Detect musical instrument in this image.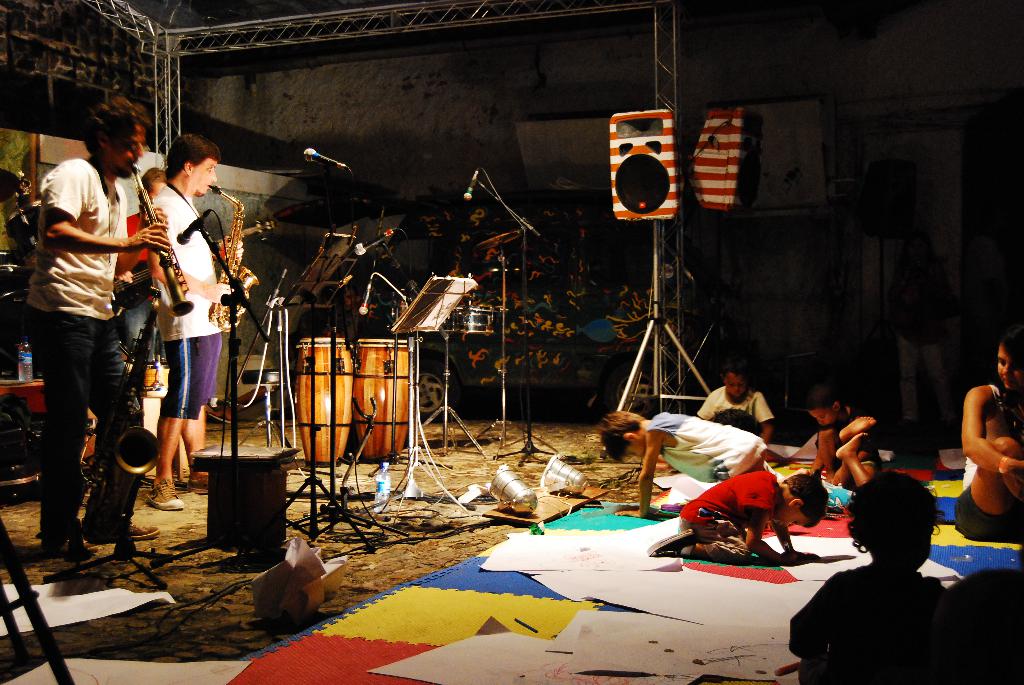
Detection: (431,301,497,346).
